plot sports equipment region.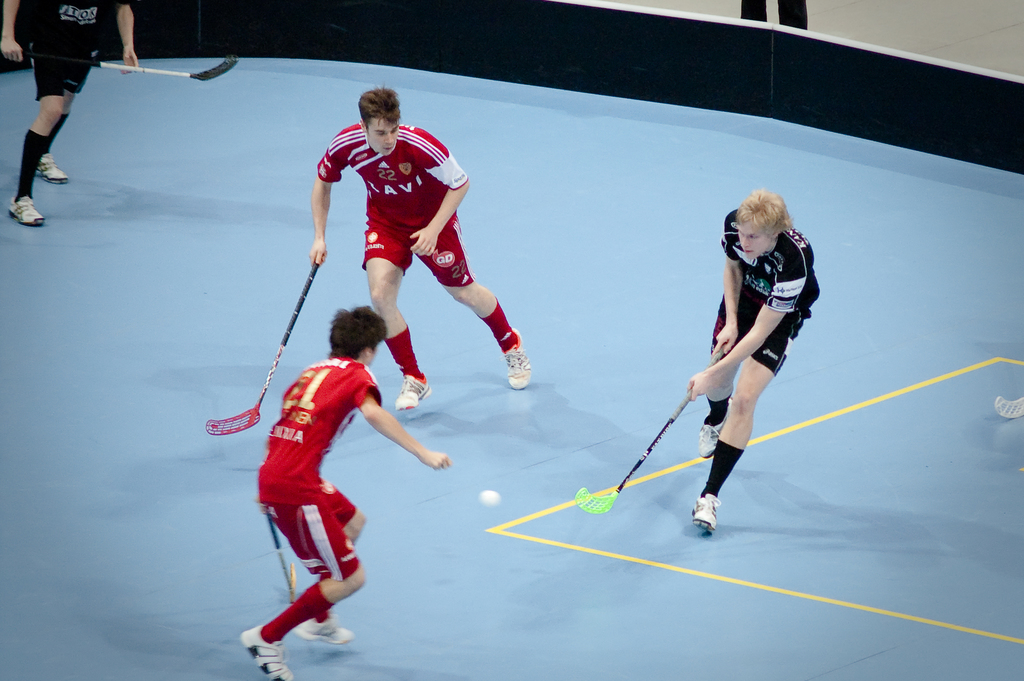
Plotted at detection(575, 345, 730, 513).
